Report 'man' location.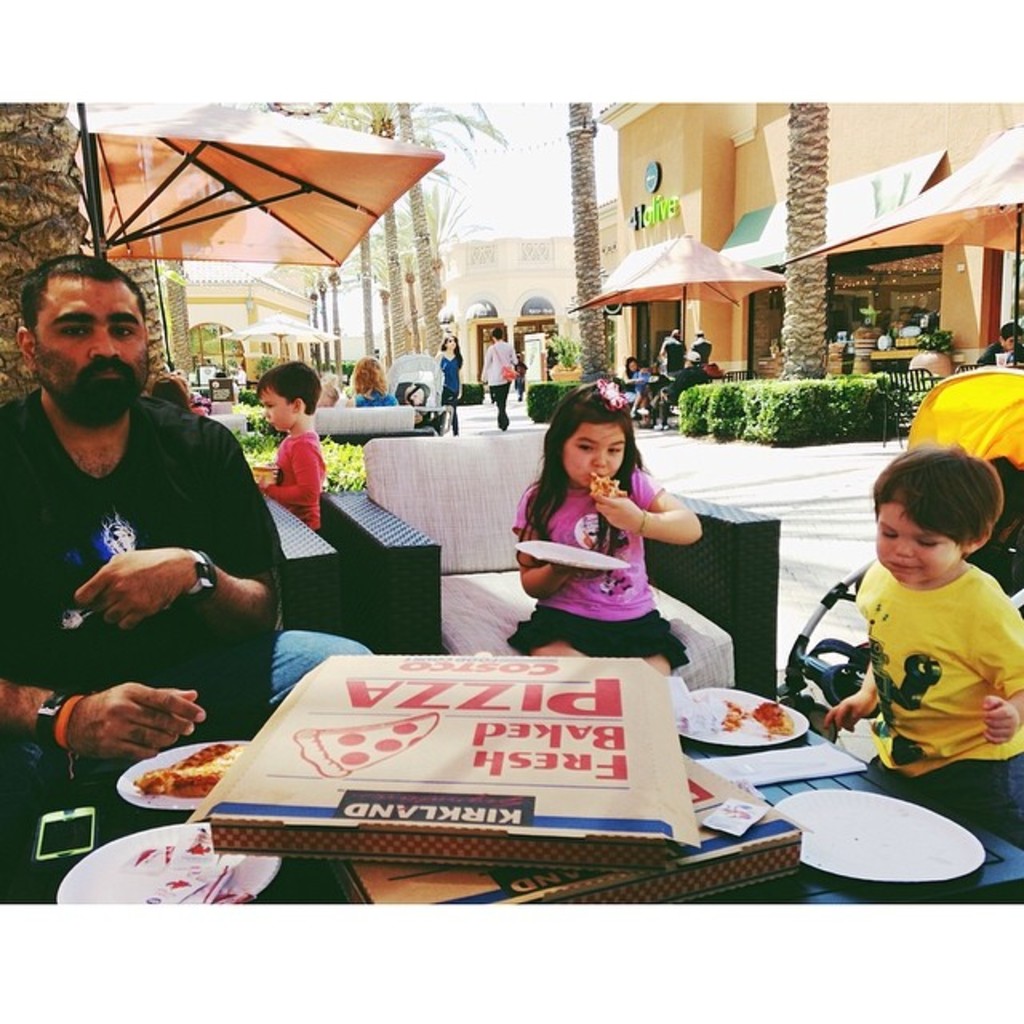
Report: detection(658, 318, 690, 368).
